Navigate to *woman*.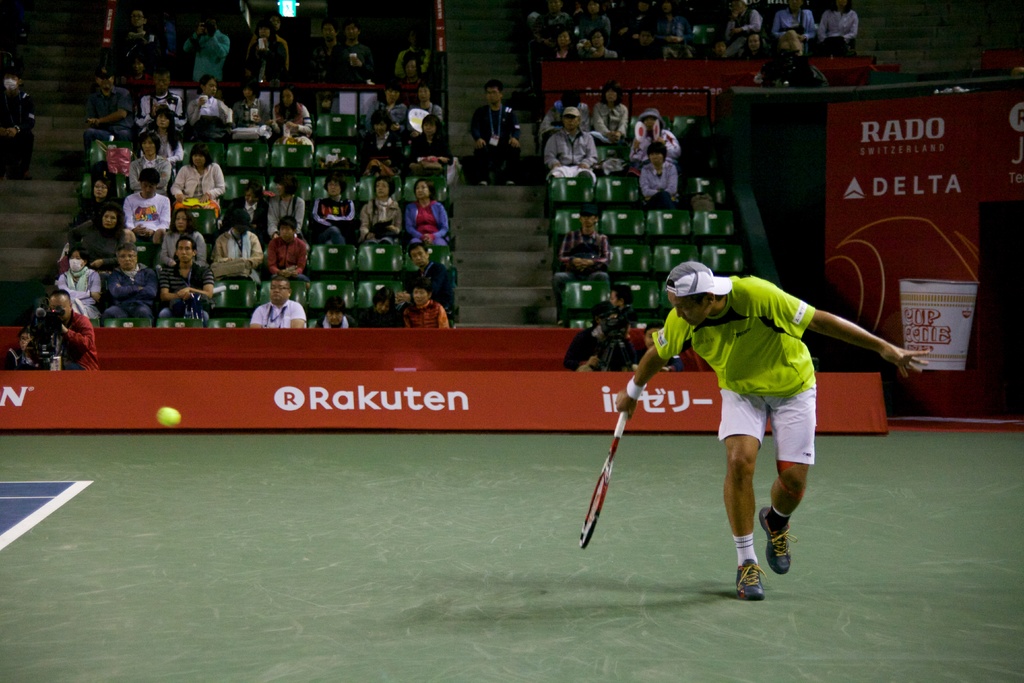
Navigation target: bbox(156, 210, 209, 268).
